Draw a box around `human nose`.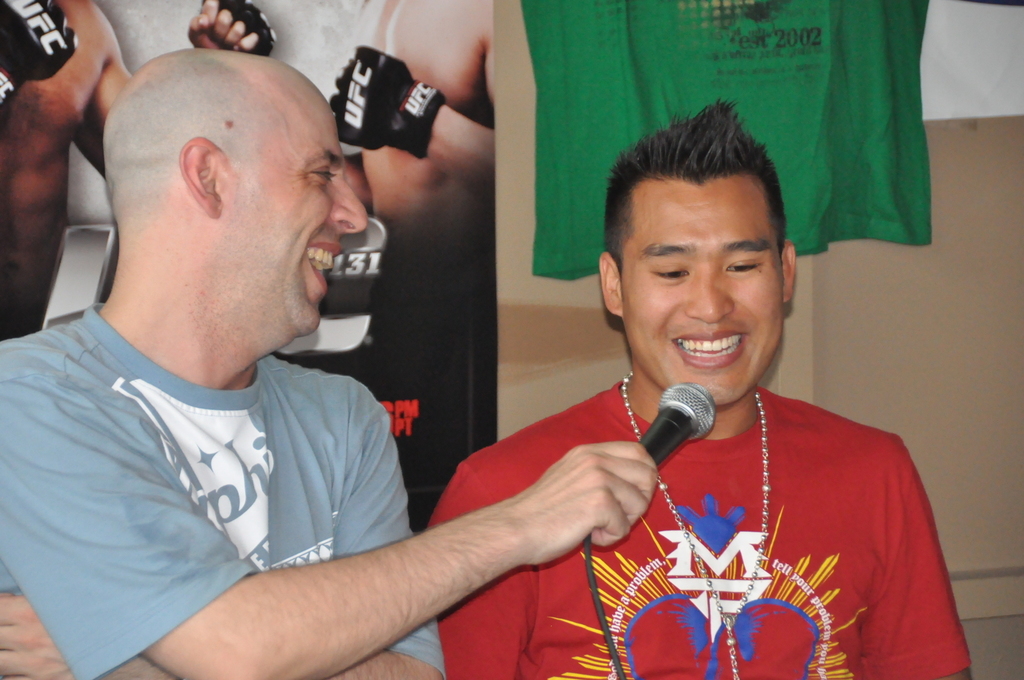
<bbox>683, 261, 735, 327</bbox>.
